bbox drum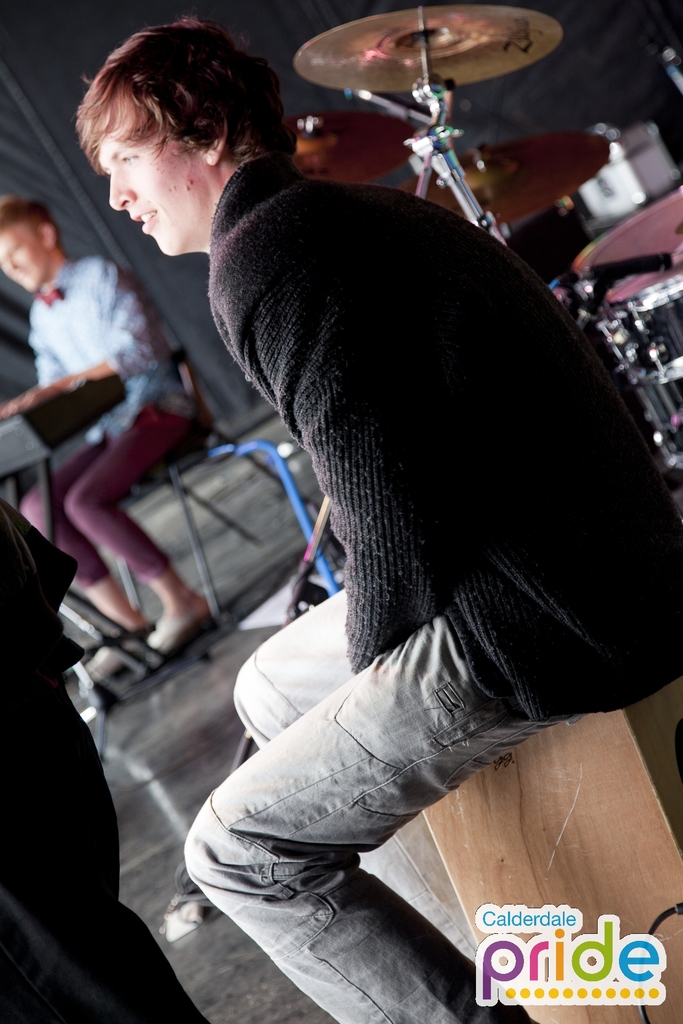
bbox(579, 188, 682, 379)
